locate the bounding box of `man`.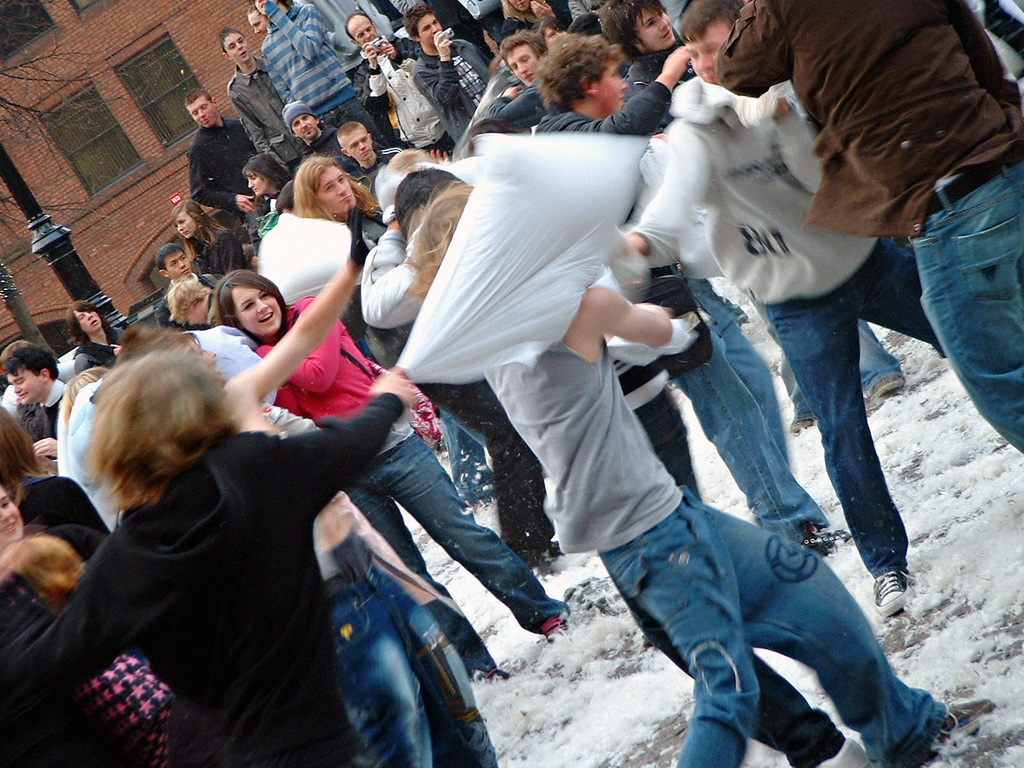
Bounding box: {"left": 152, "top": 246, "right": 223, "bottom": 334}.
